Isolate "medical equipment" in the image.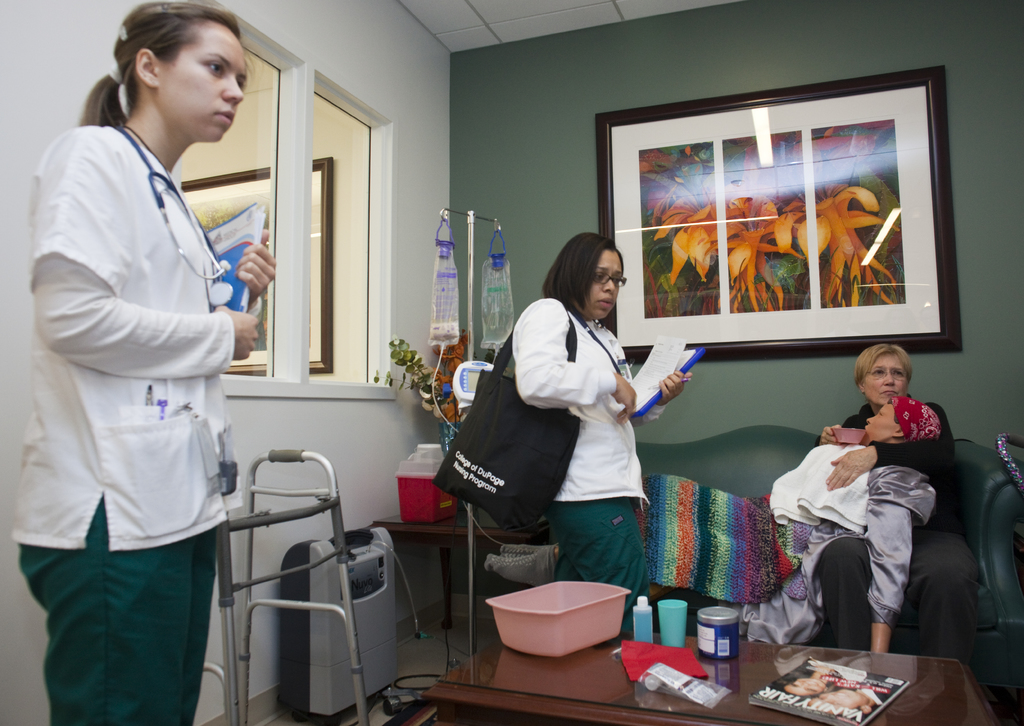
Isolated region: region(440, 208, 510, 684).
